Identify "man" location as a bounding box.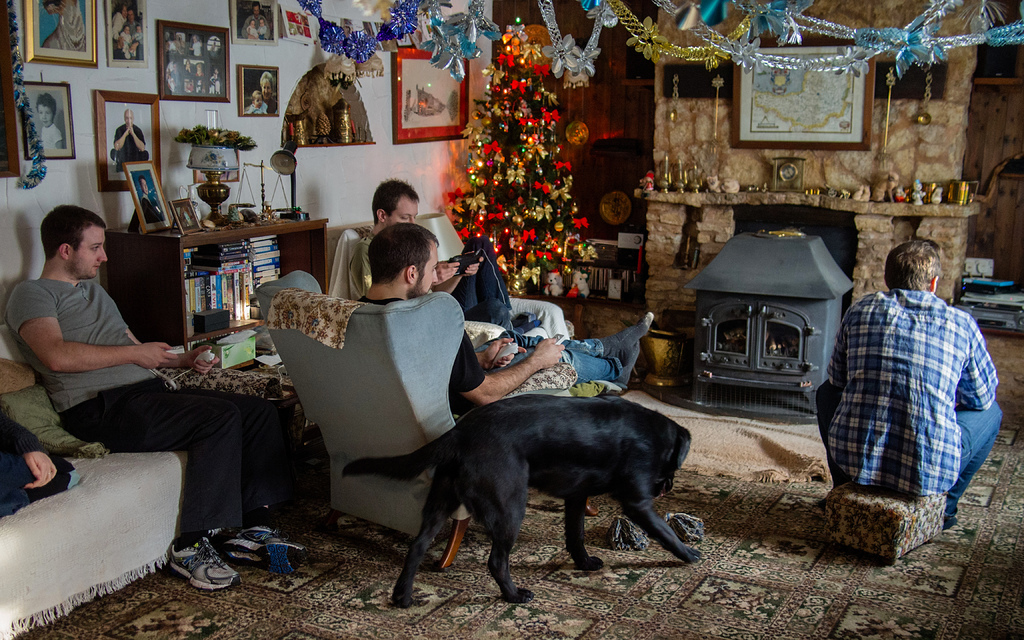
bbox(0, 204, 298, 593).
